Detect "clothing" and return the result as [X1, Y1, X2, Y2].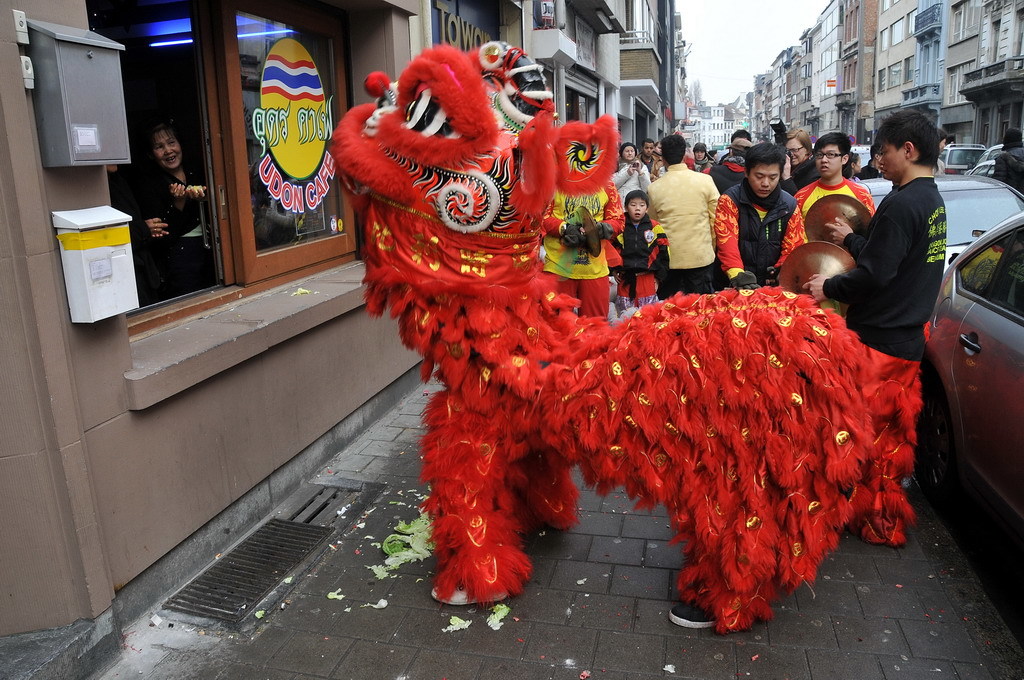
[708, 183, 797, 287].
